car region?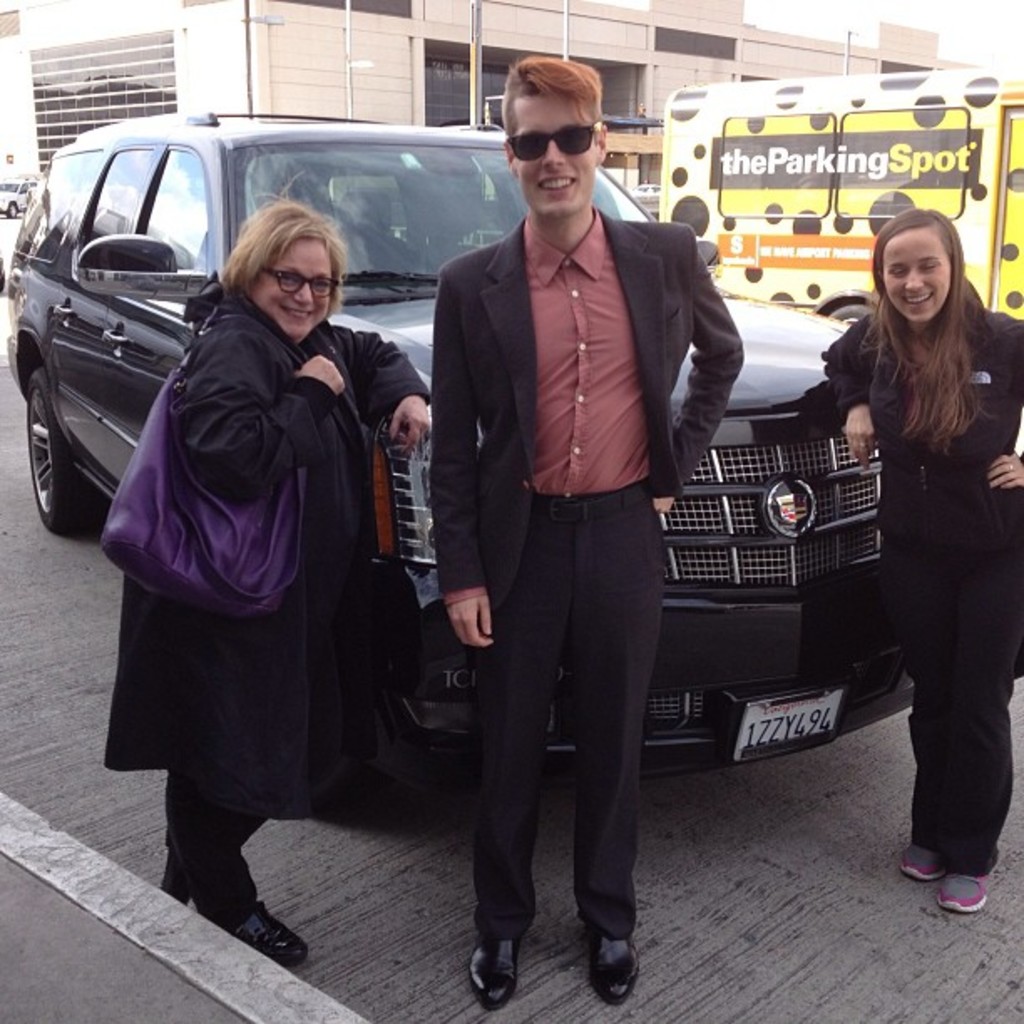
<box>3,109,917,776</box>
